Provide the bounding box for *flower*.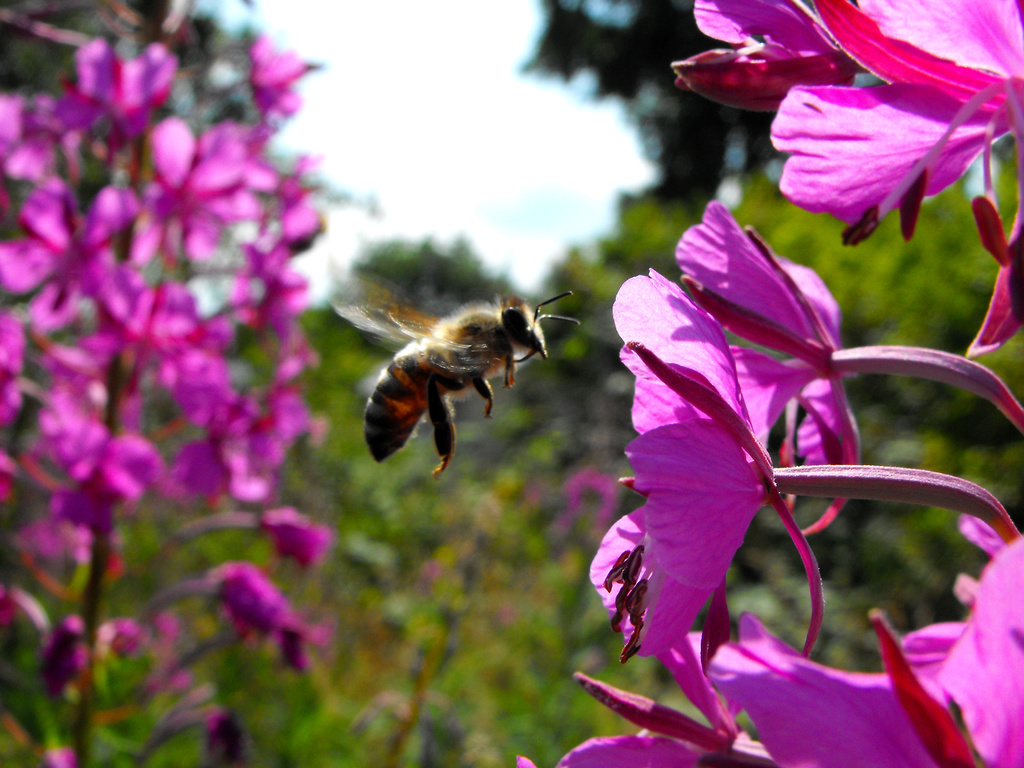
left=0, top=175, right=142, bottom=324.
